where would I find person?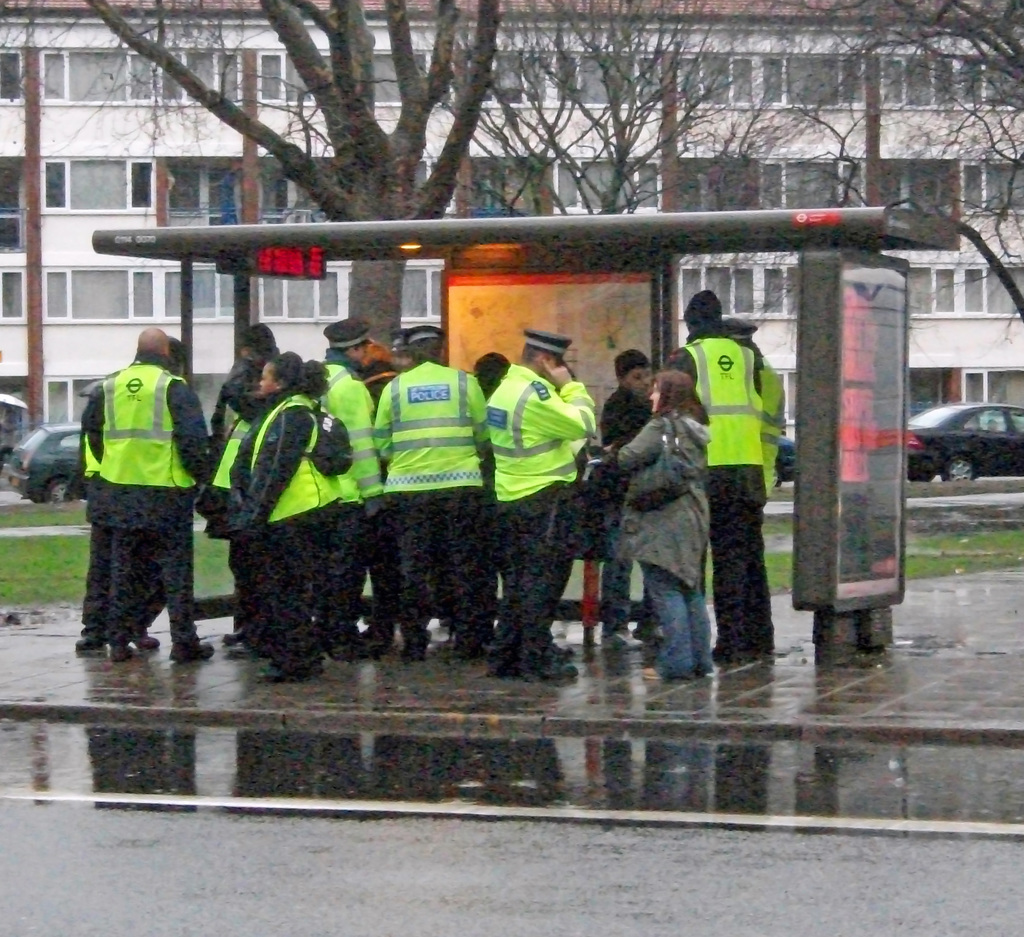
At x1=472, y1=334, x2=593, y2=674.
